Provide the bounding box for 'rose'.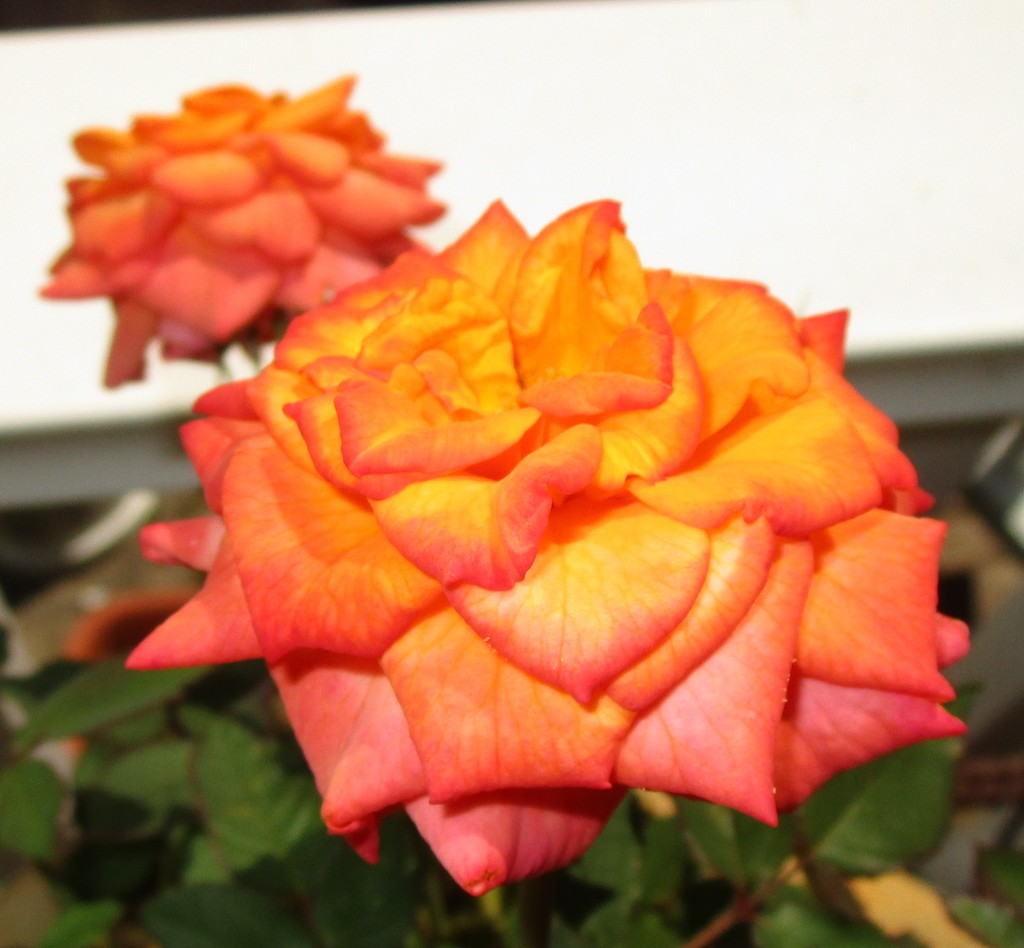
box=[36, 75, 454, 393].
